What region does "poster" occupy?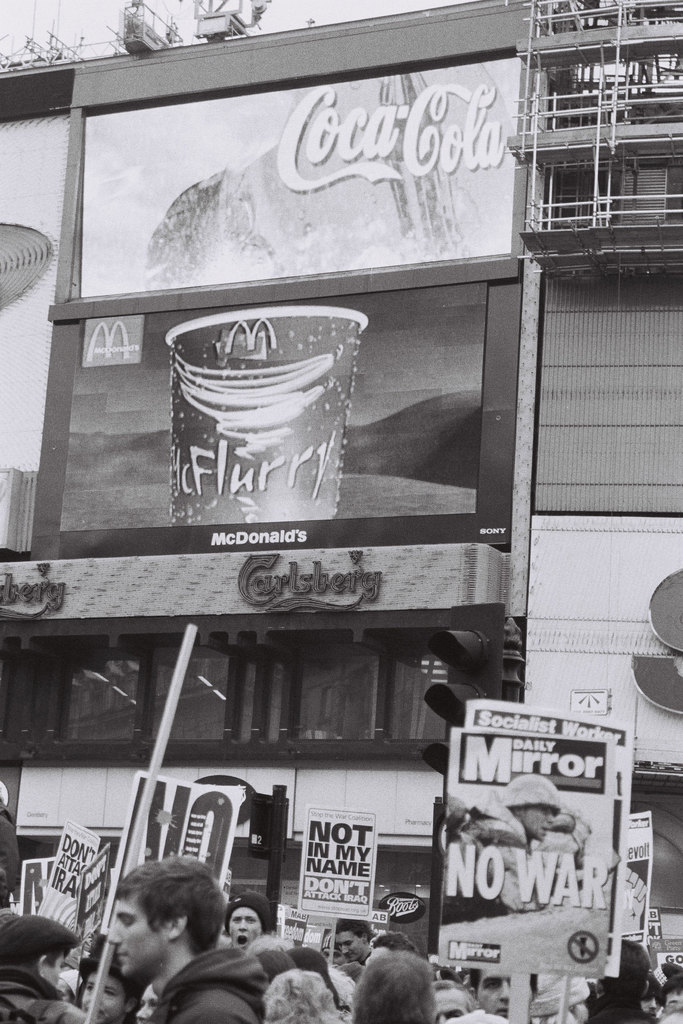
rect(300, 813, 377, 915).
